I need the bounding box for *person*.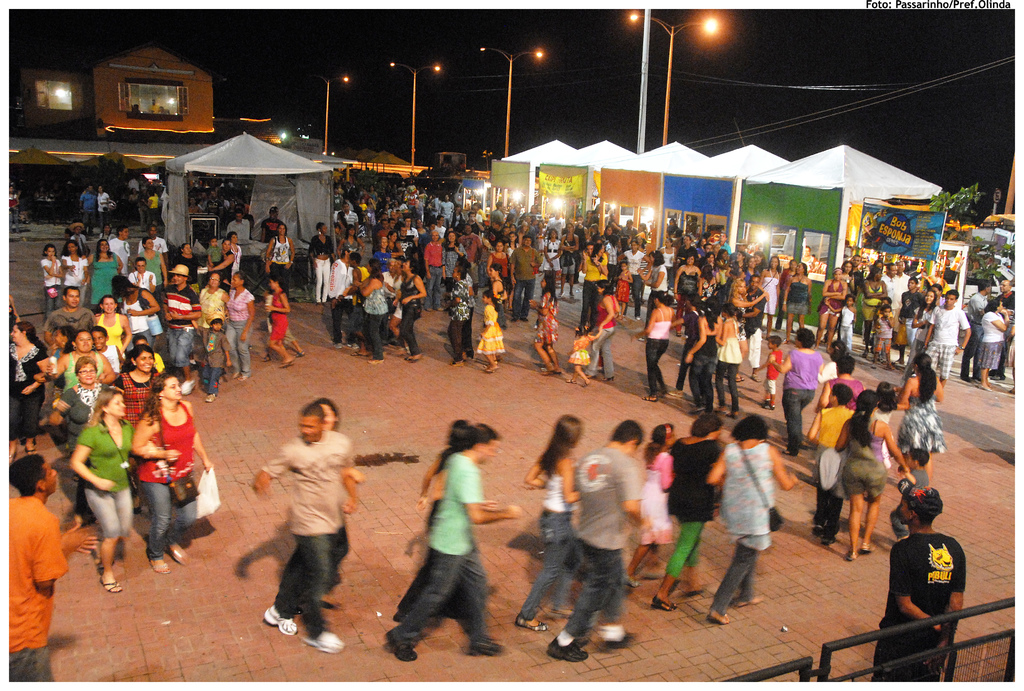
Here it is: Rect(714, 305, 748, 418).
